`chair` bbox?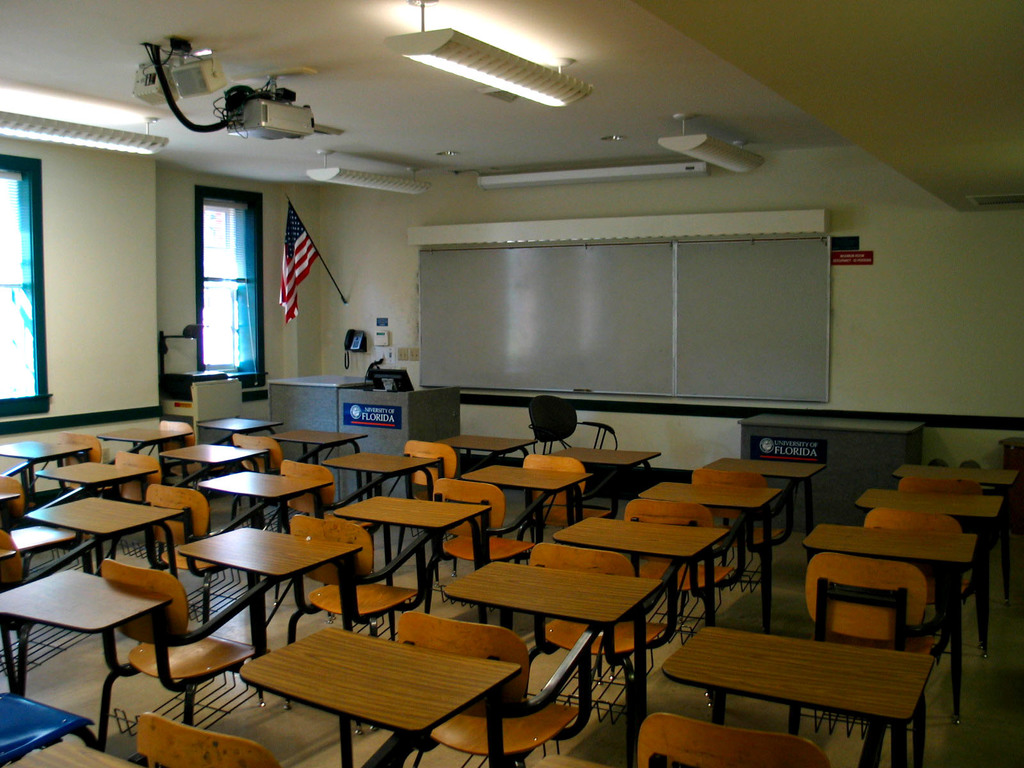
rect(116, 446, 213, 503)
